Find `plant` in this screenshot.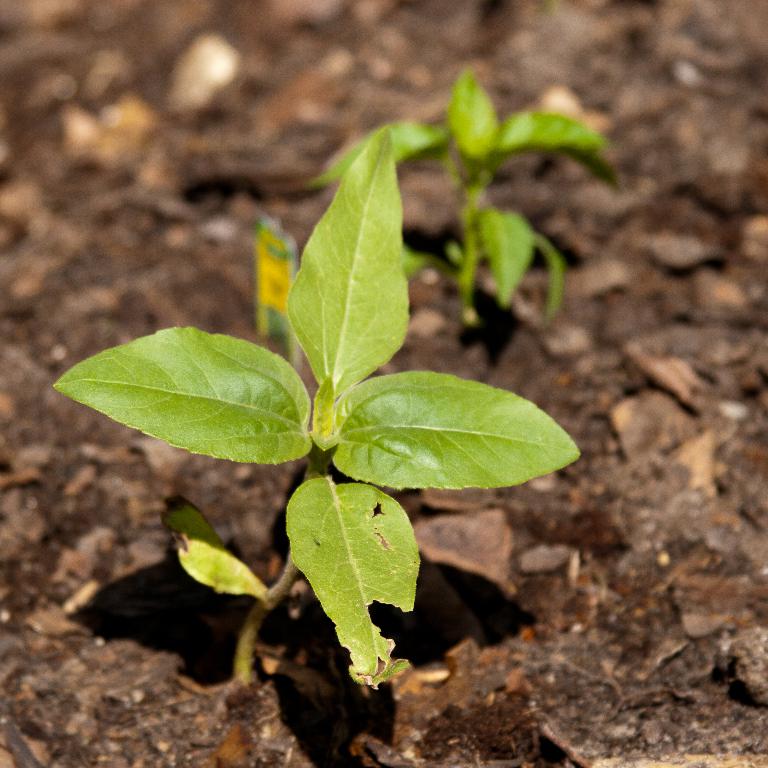
The bounding box for `plant` is {"left": 303, "top": 62, "right": 629, "bottom": 330}.
